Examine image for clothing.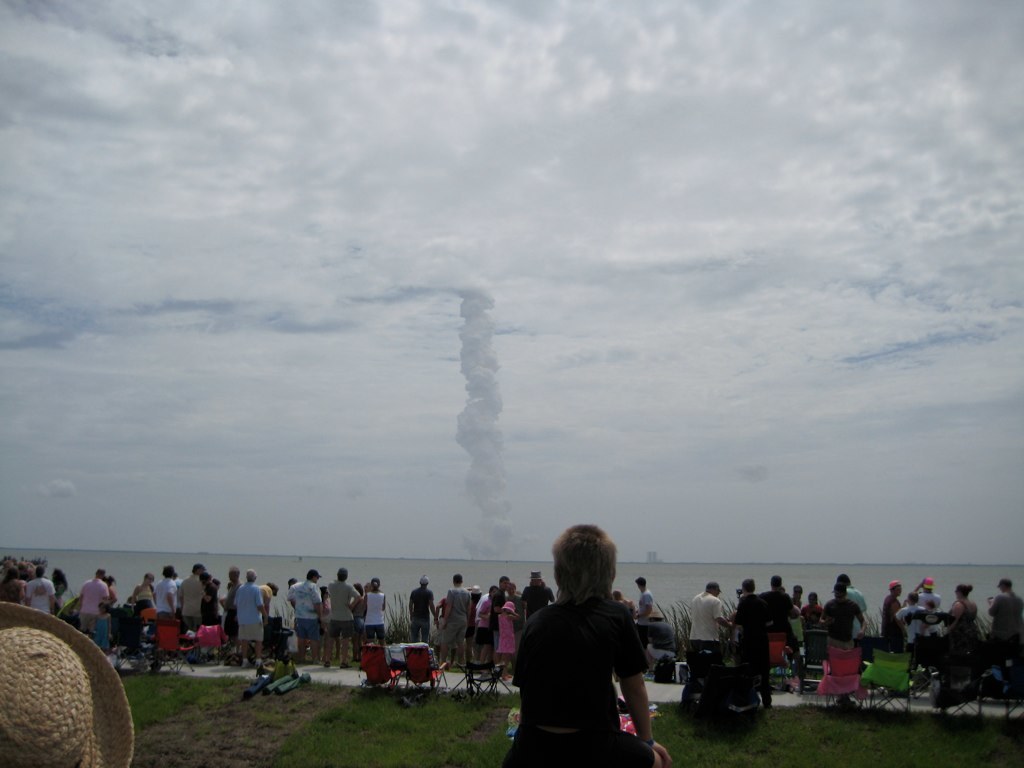
Examination result: region(54, 577, 80, 617).
